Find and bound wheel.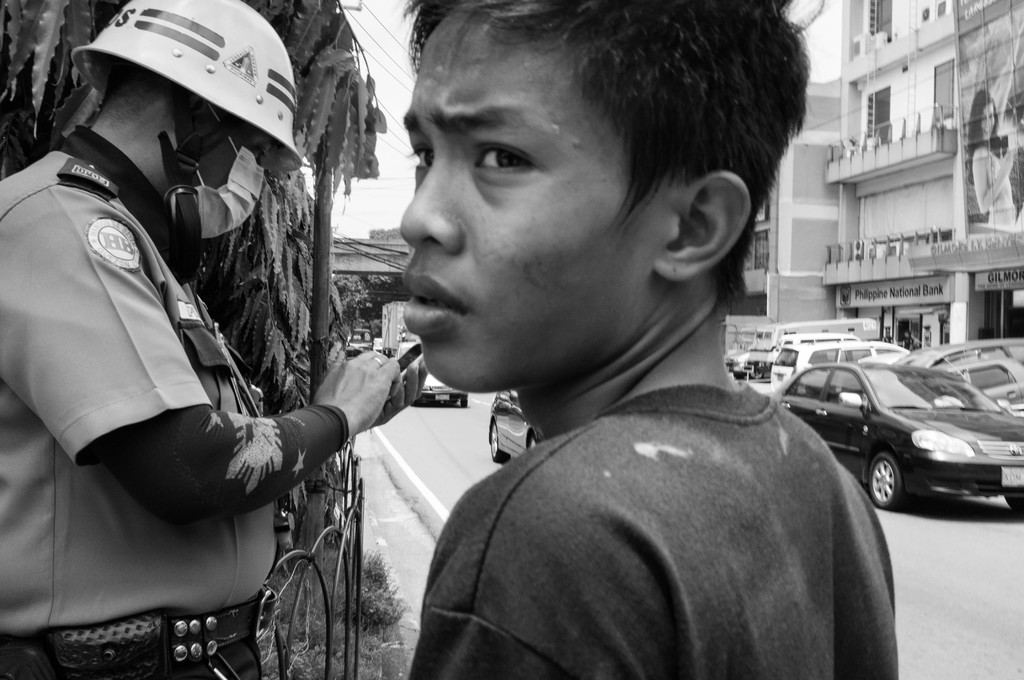
Bound: <bbox>869, 455, 906, 510</bbox>.
